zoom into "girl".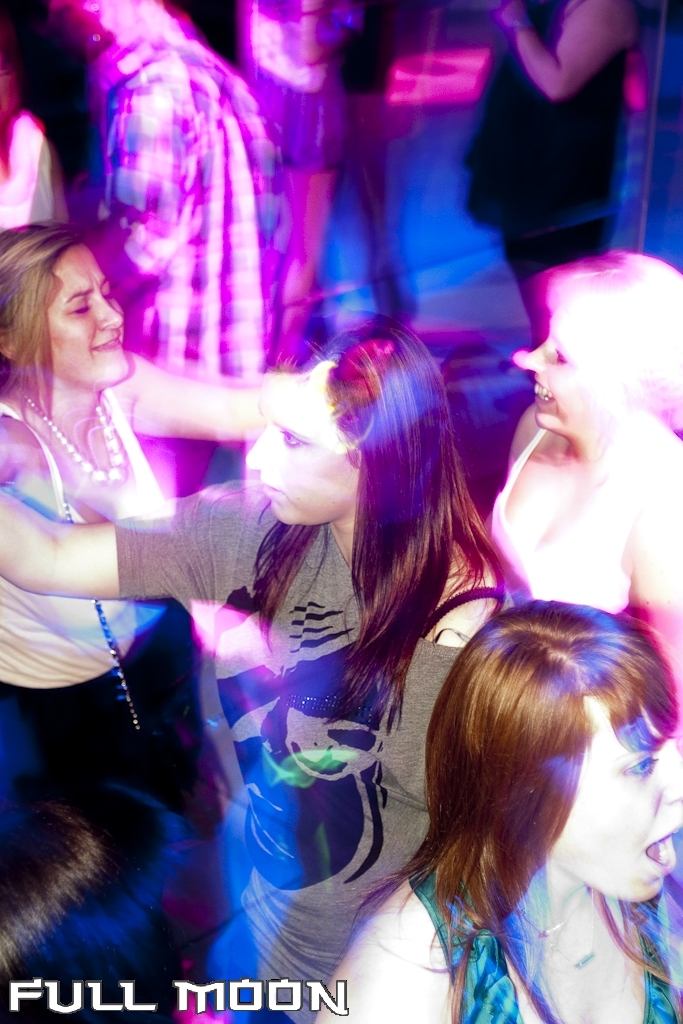
Zoom target: 305:597:682:1023.
